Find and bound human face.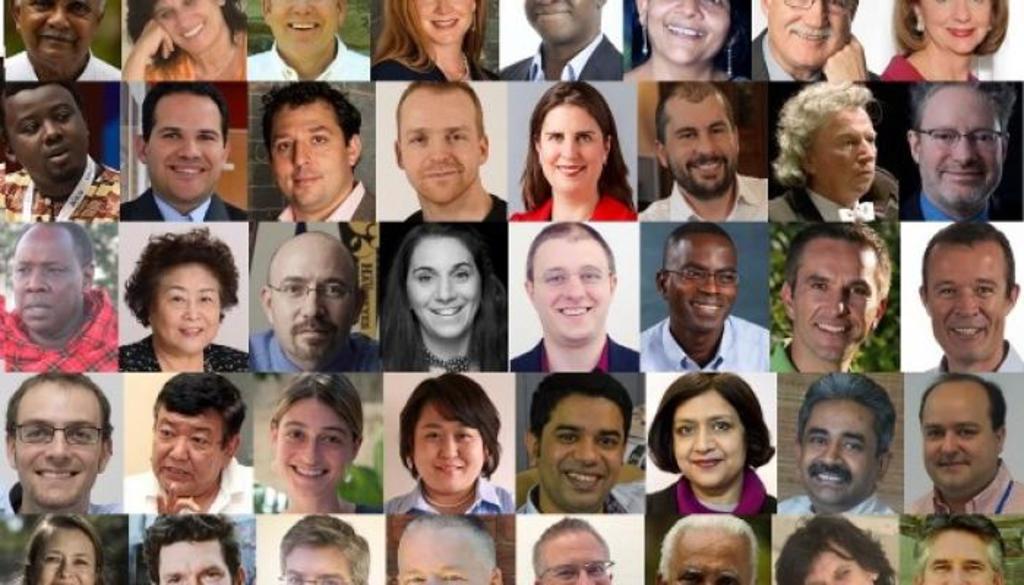
Bound: Rect(7, 231, 82, 326).
